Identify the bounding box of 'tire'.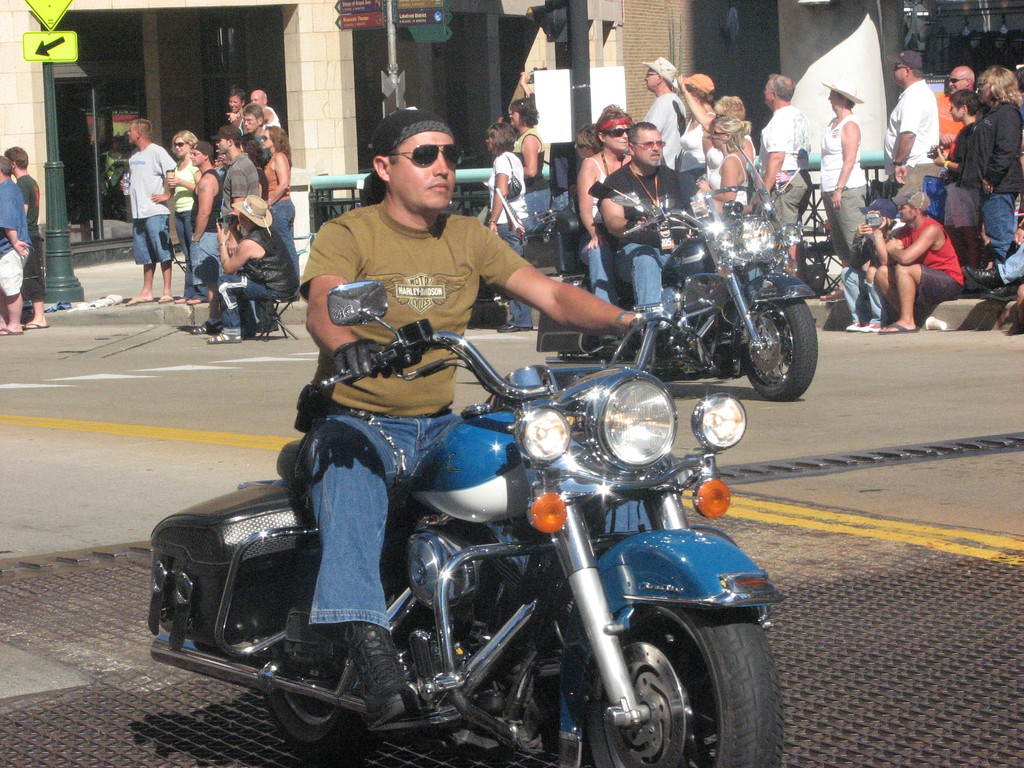
{"x1": 255, "y1": 522, "x2": 406, "y2": 758}.
